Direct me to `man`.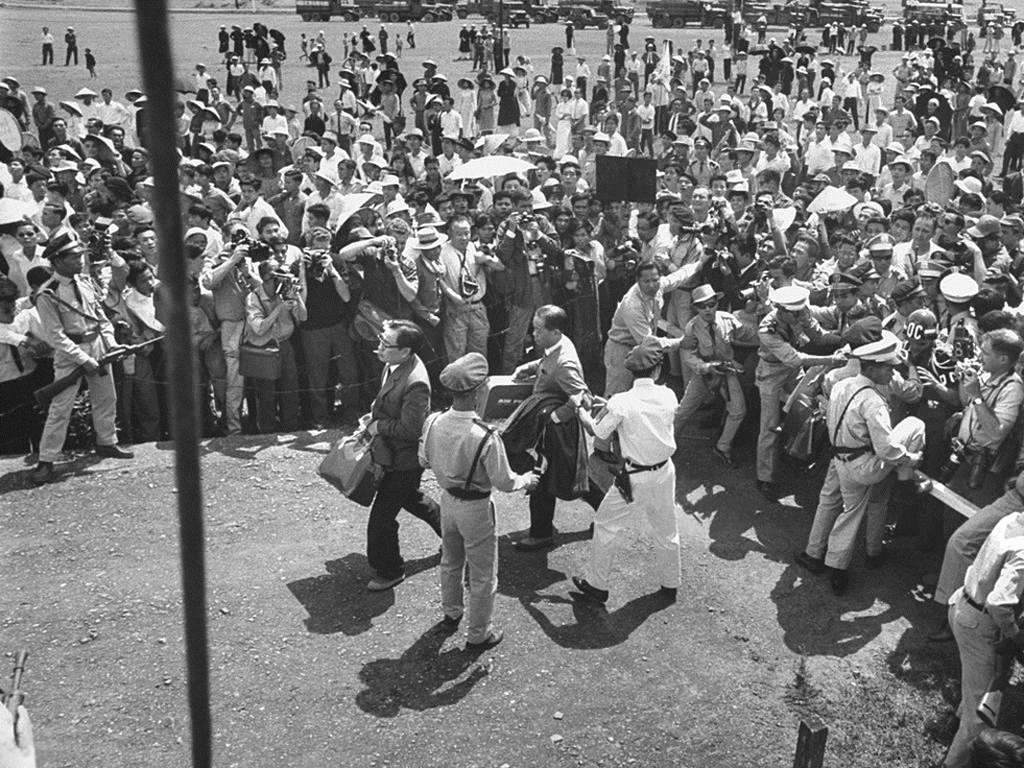
Direction: 634 211 675 271.
